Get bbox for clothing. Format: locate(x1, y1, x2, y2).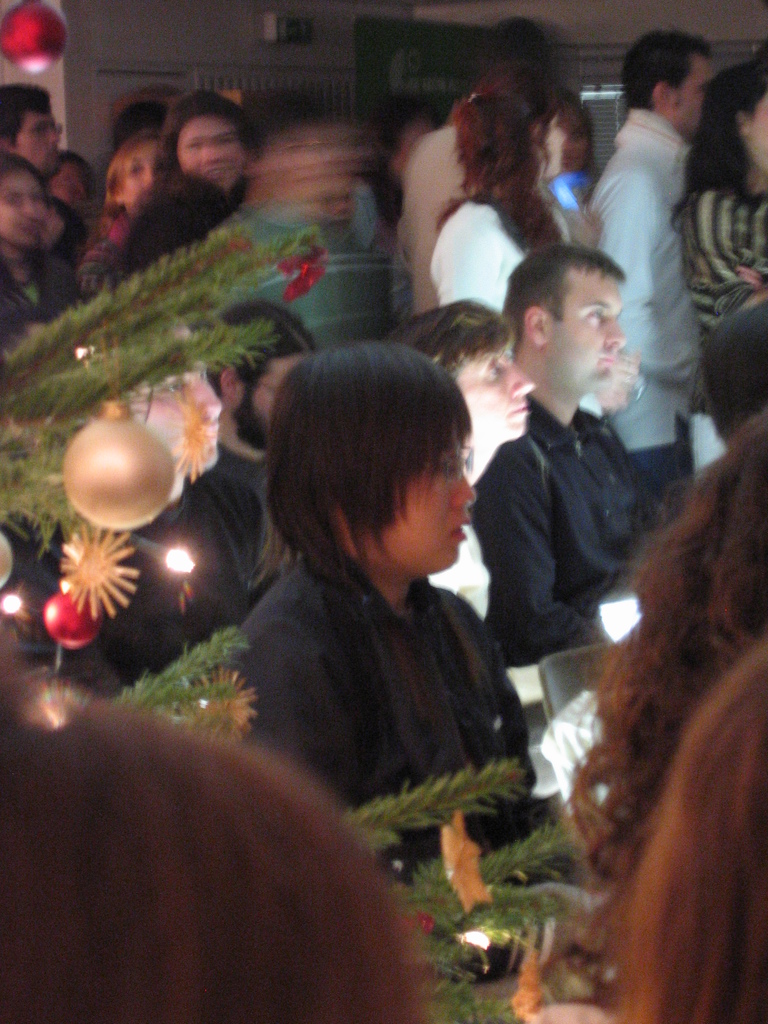
locate(395, 124, 476, 319).
